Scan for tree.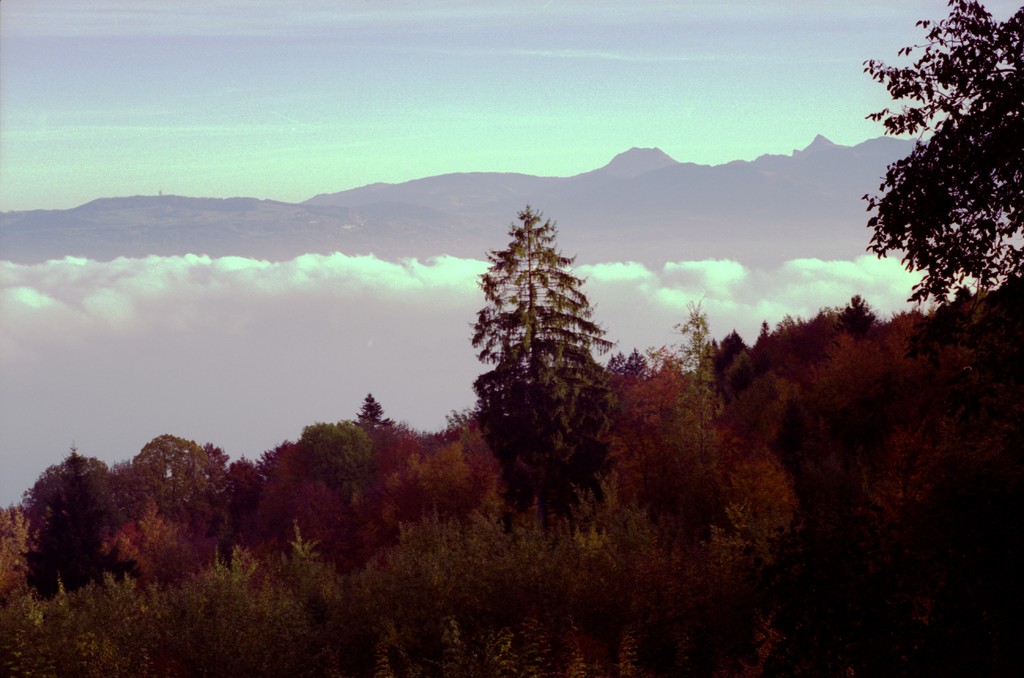
Scan result: [left=348, top=439, right=426, bottom=537].
